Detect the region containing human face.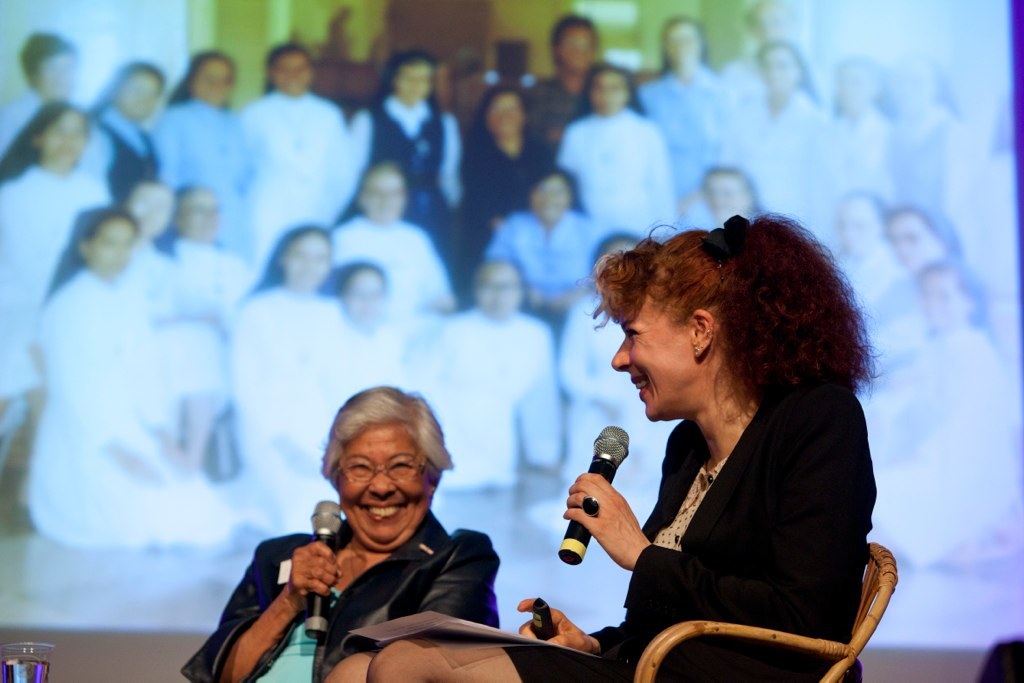
[184, 203, 222, 245].
